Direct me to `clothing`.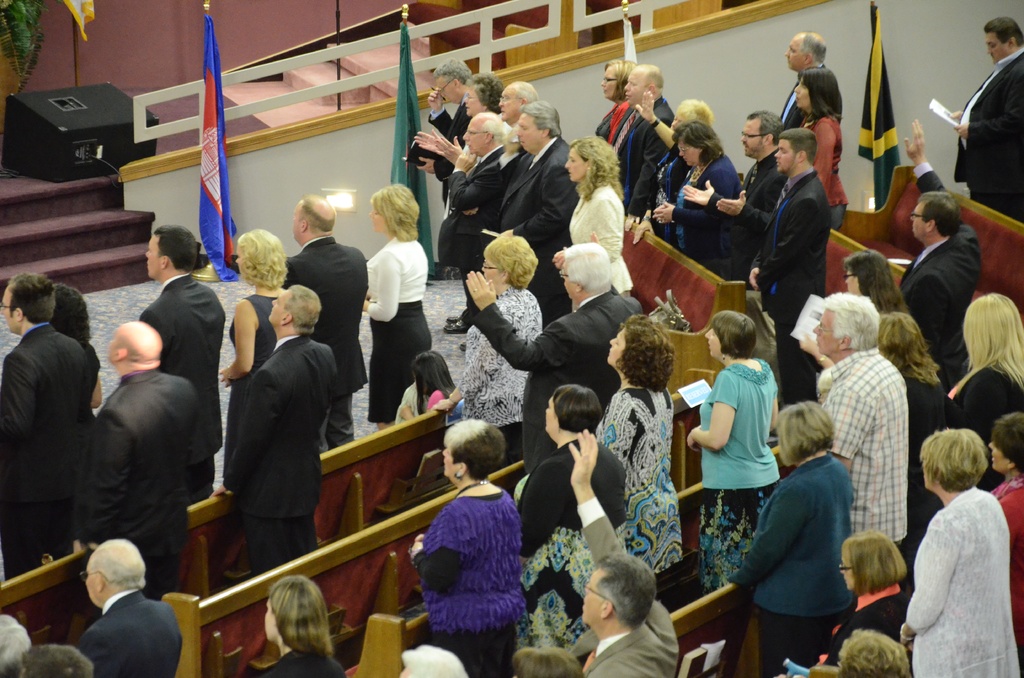
Direction: select_region(902, 373, 966, 567).
